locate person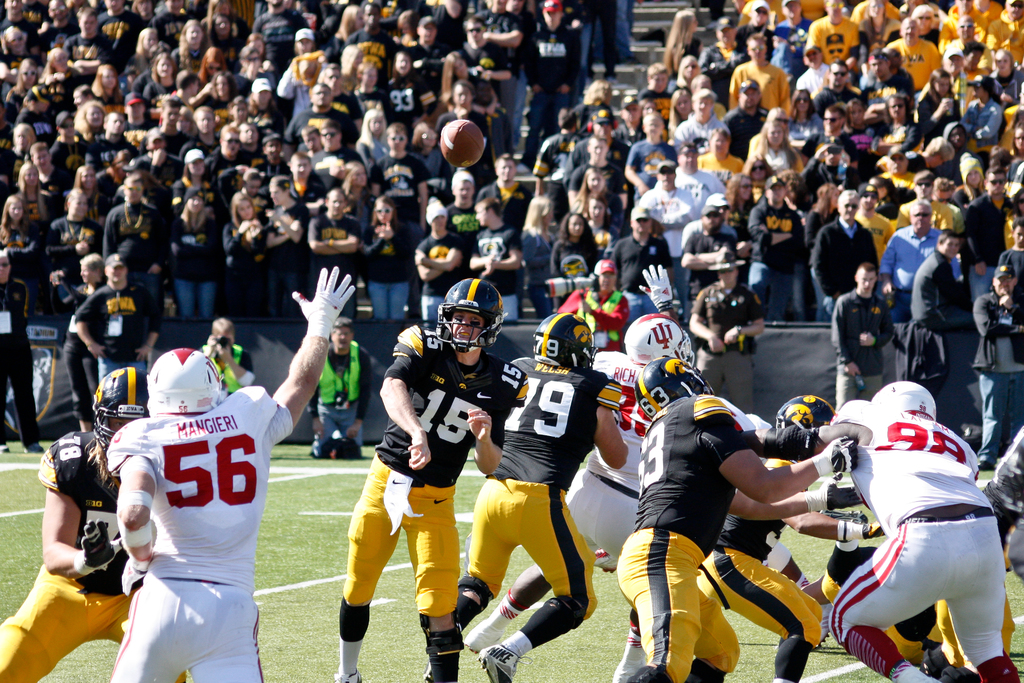
47:250:105:434
